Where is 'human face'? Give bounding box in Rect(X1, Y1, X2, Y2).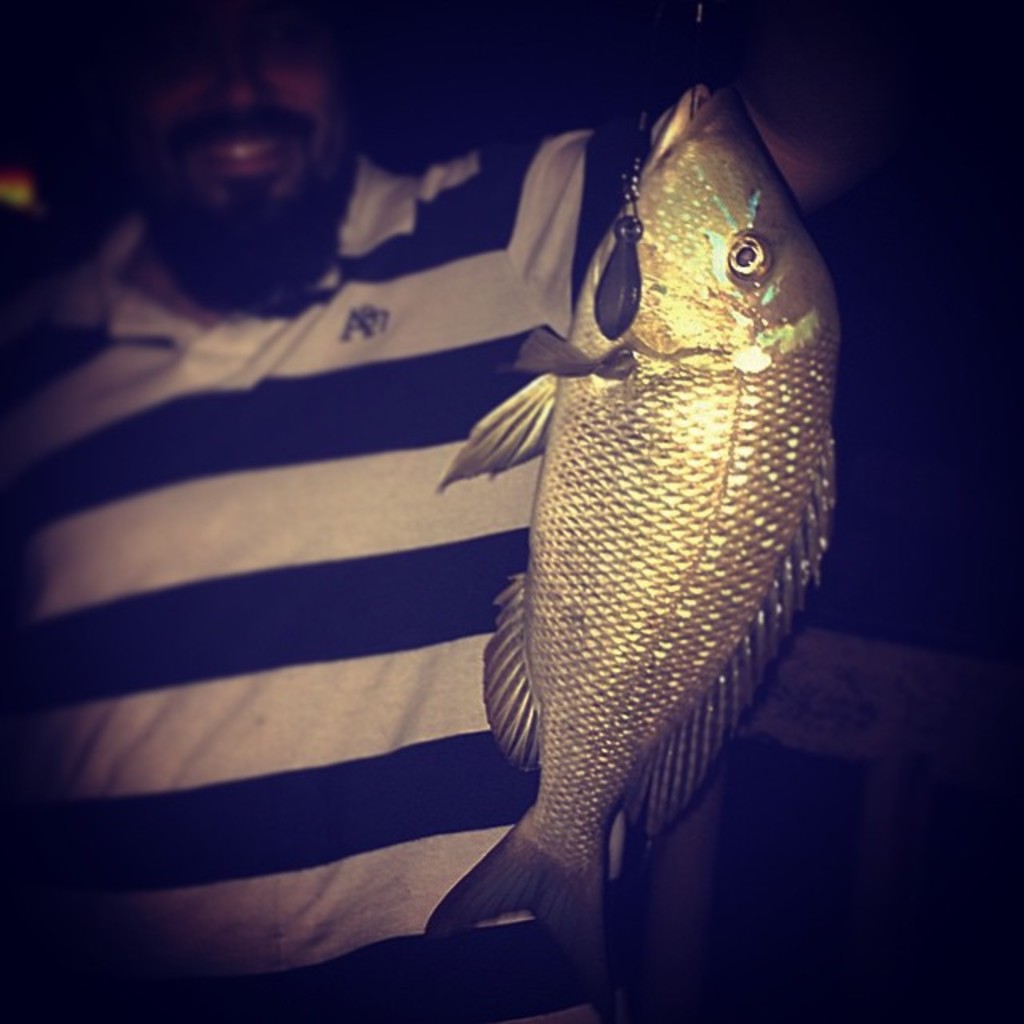
Rect(134, 14, 358, 213).
